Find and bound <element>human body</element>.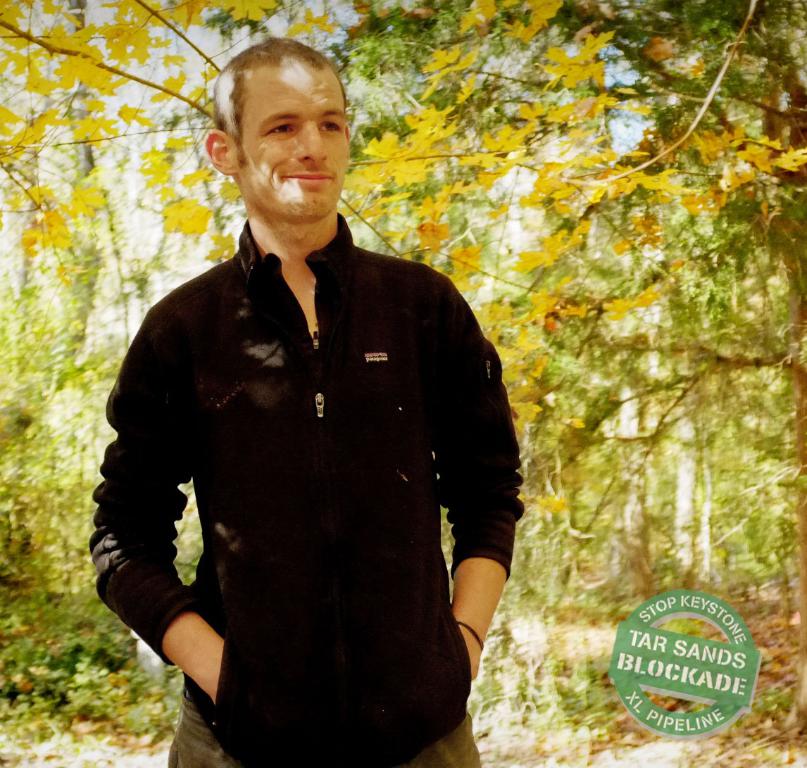
Bound: (x1=108, y1=80, x2=534, y2=767).
